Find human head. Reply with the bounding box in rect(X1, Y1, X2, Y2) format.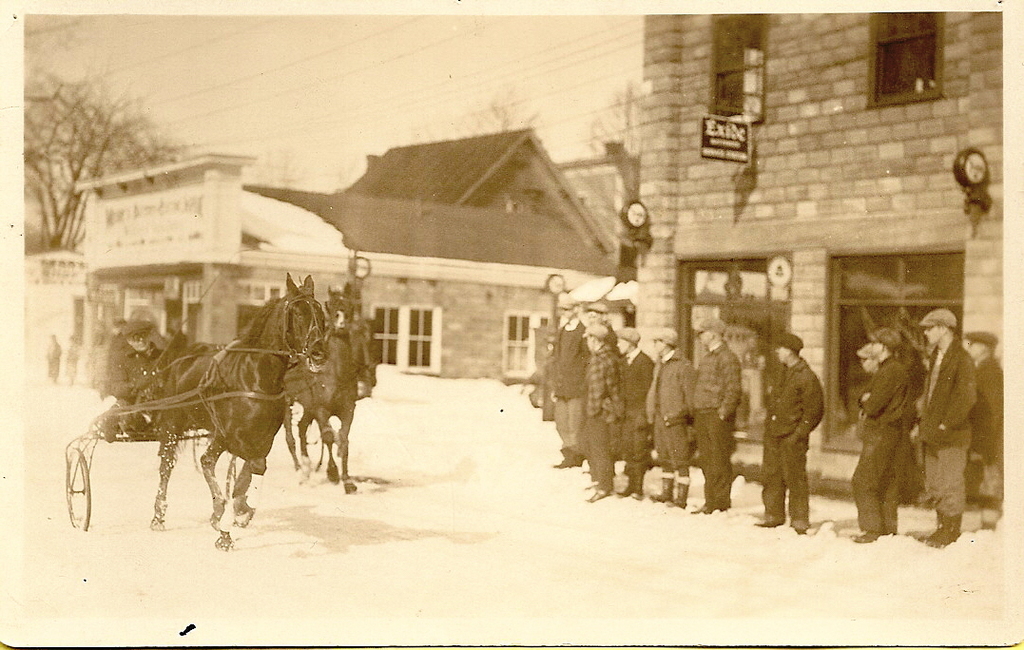
rect(958, 329, 999, 361).
